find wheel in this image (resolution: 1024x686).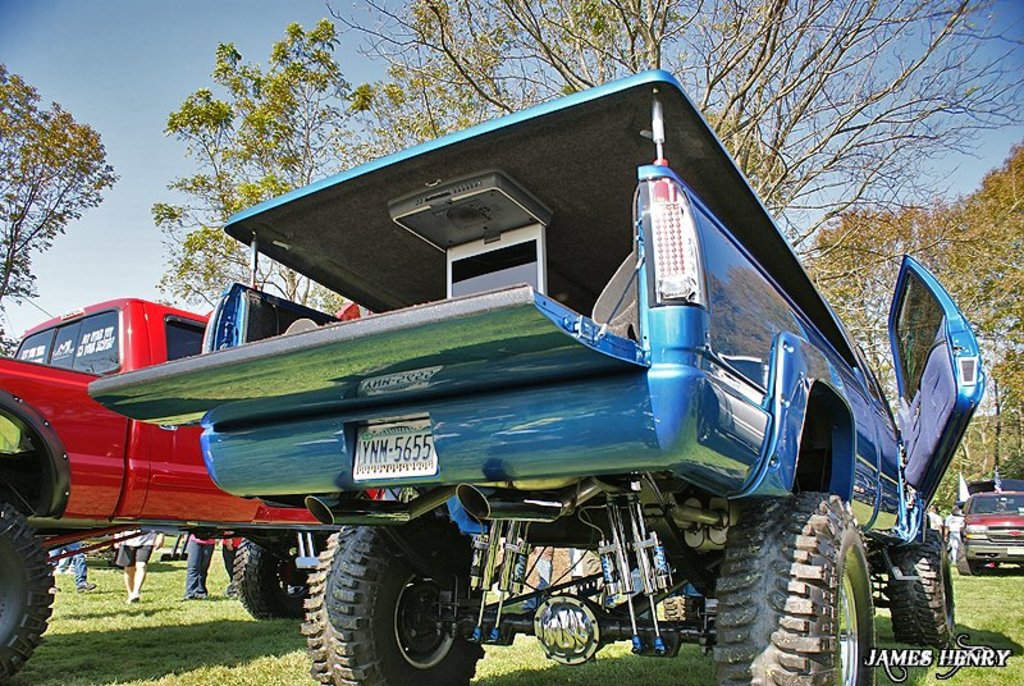
region(307, 532, 470, 676).
